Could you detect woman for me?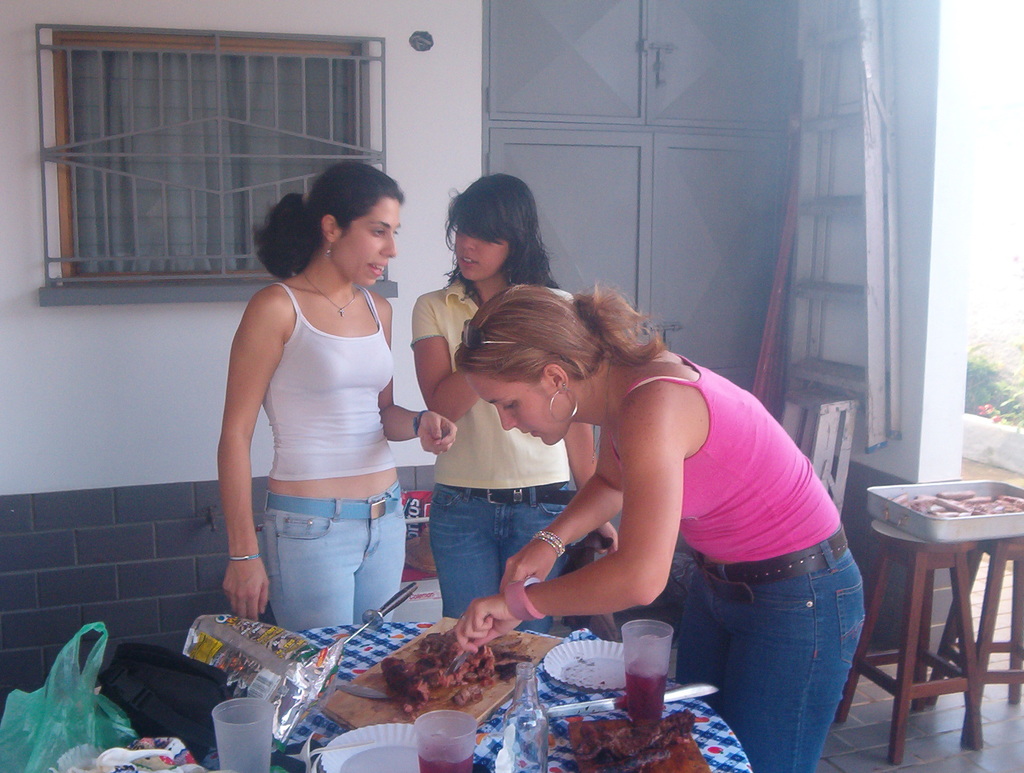
Detection result: l=209, t=157, r=429, b=647.
